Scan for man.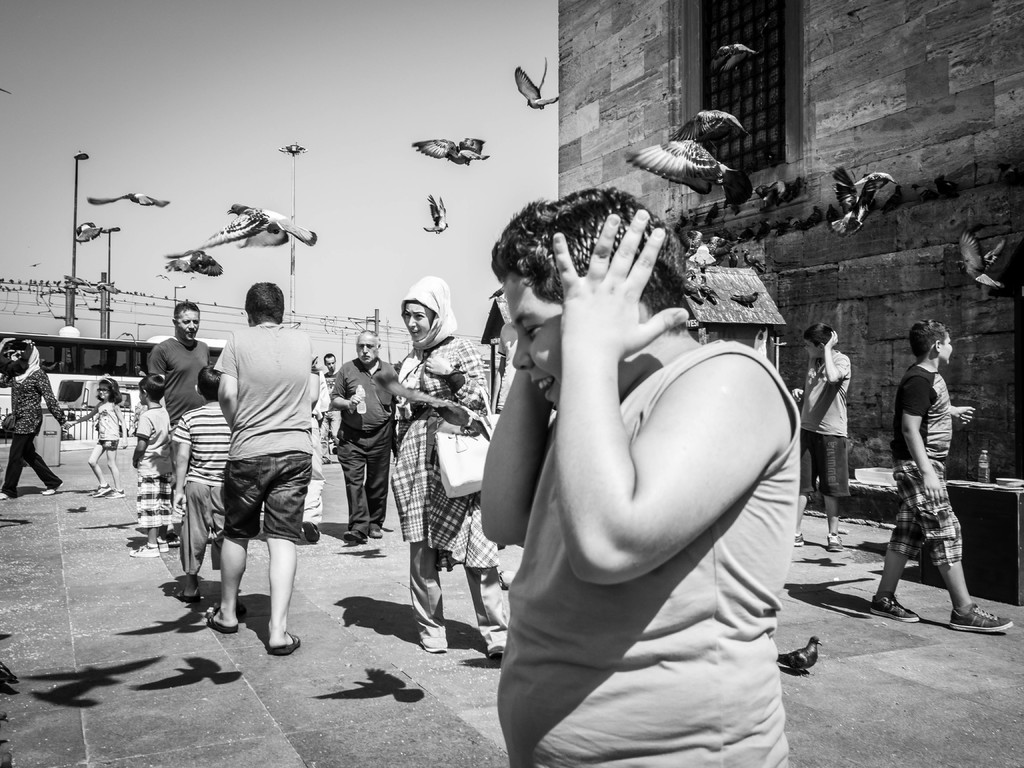
Scan result: (left=879, top=318, right=983, bottom=639).
